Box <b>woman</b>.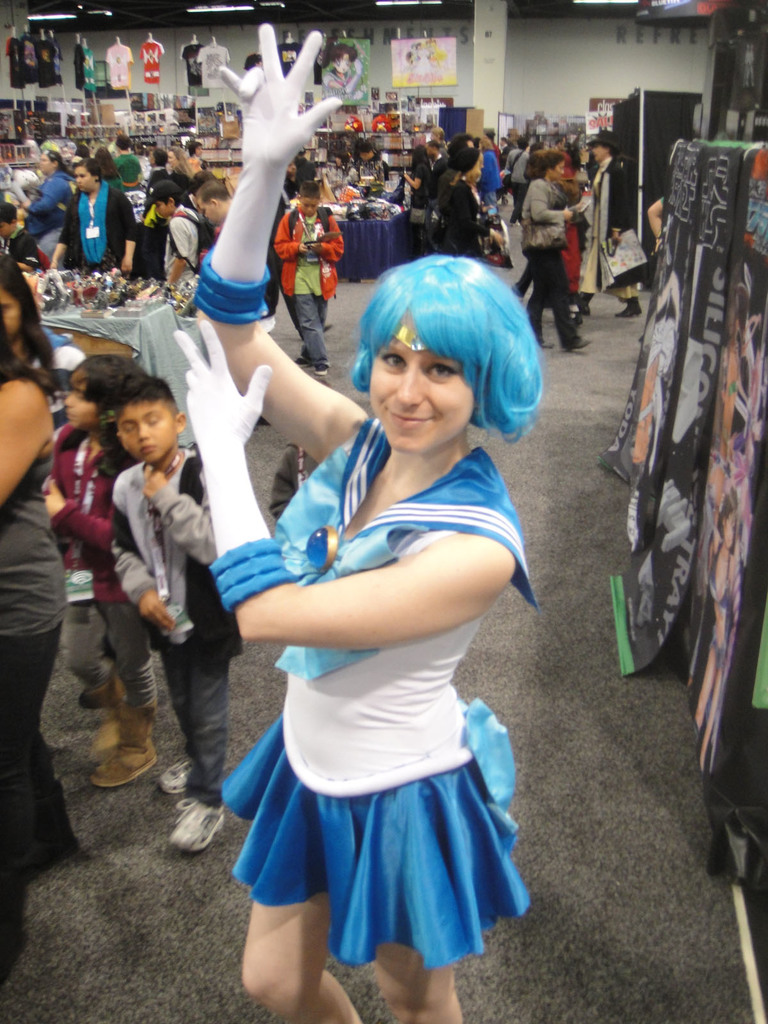
[left=520, top=153, right=589, bottom=350].
